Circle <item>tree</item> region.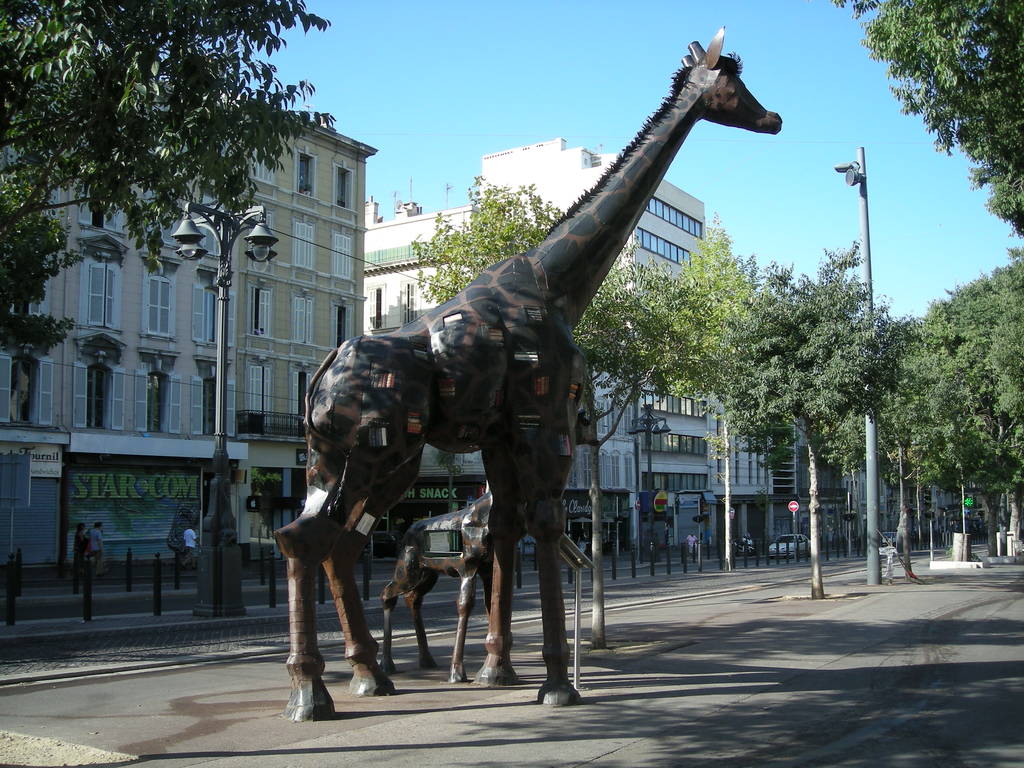
Region: <box>849,240,1023,580</box>.
